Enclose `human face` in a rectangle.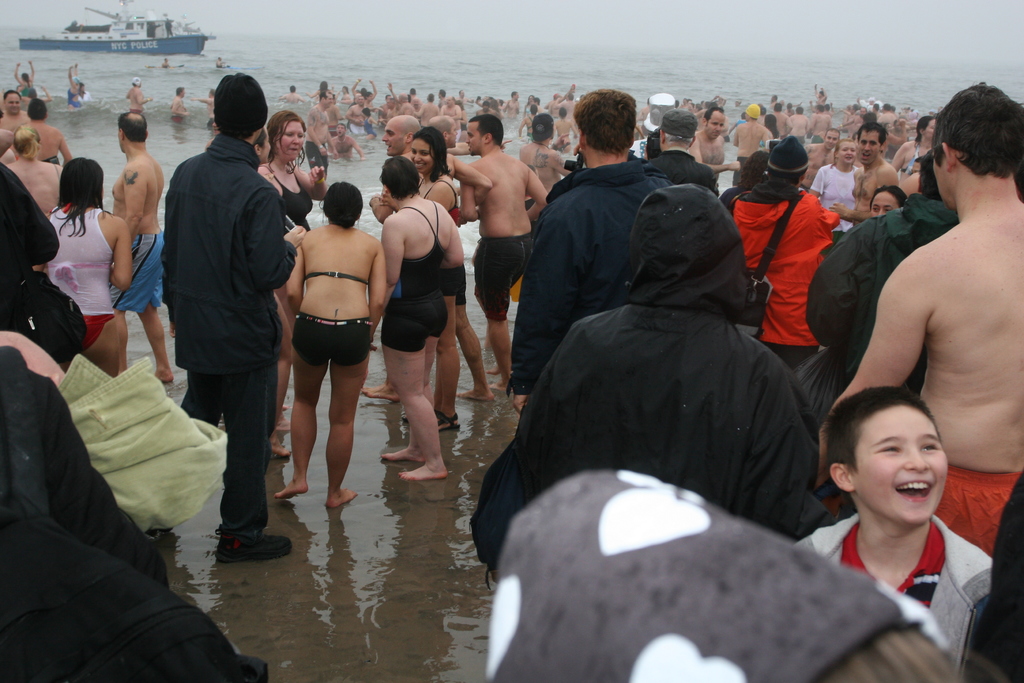
[843,402,949,529].
